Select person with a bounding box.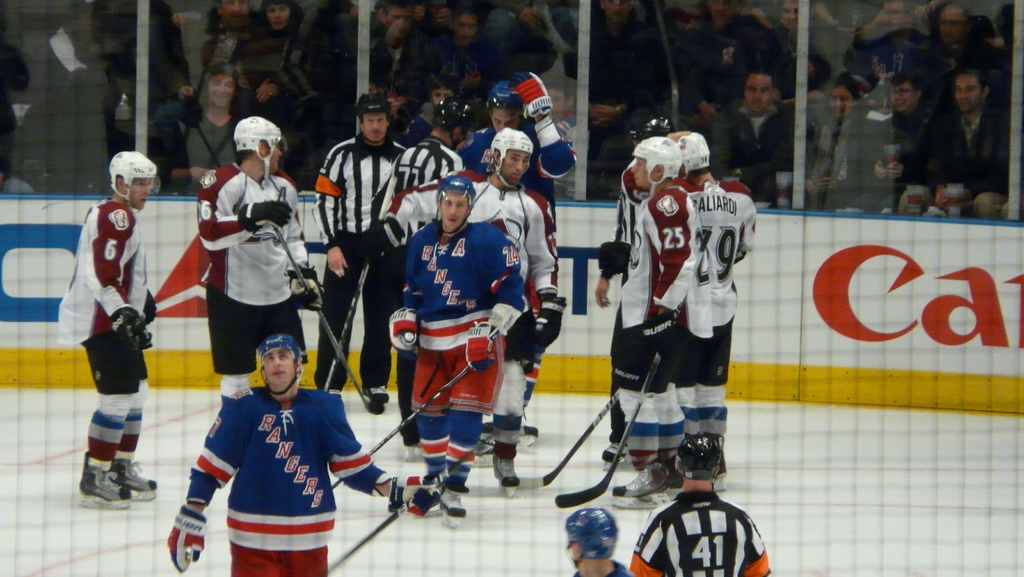
l=163, t=335, r=446, b=576.
